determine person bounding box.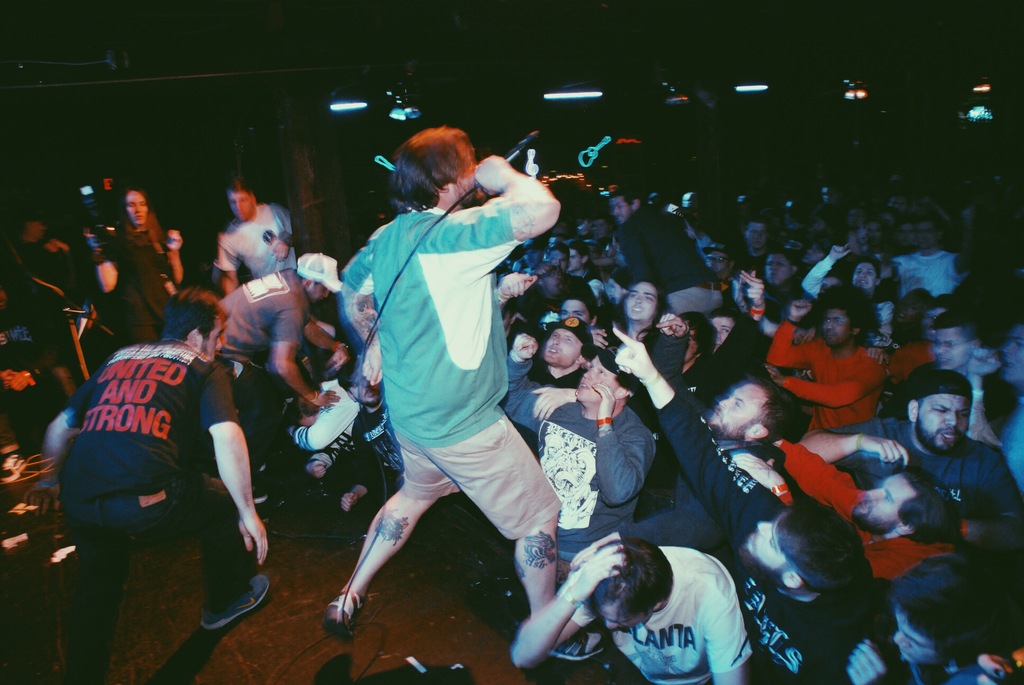
Determined: region(203, 176, 297, 277).
